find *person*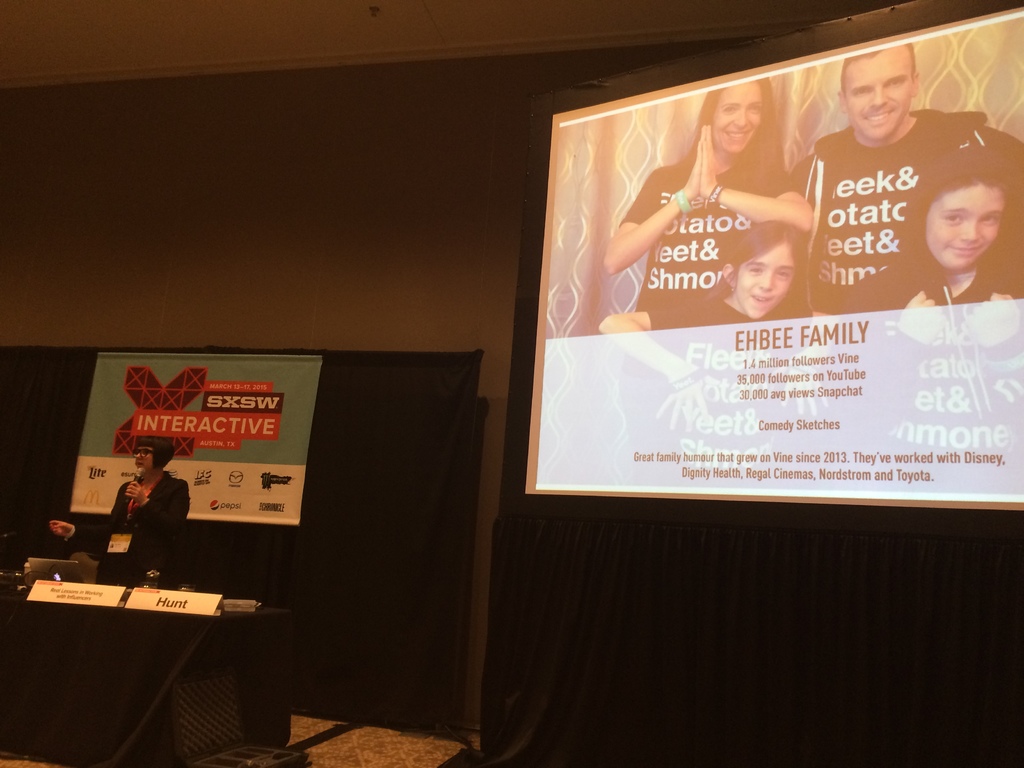
[93, 440, 185, 600]
